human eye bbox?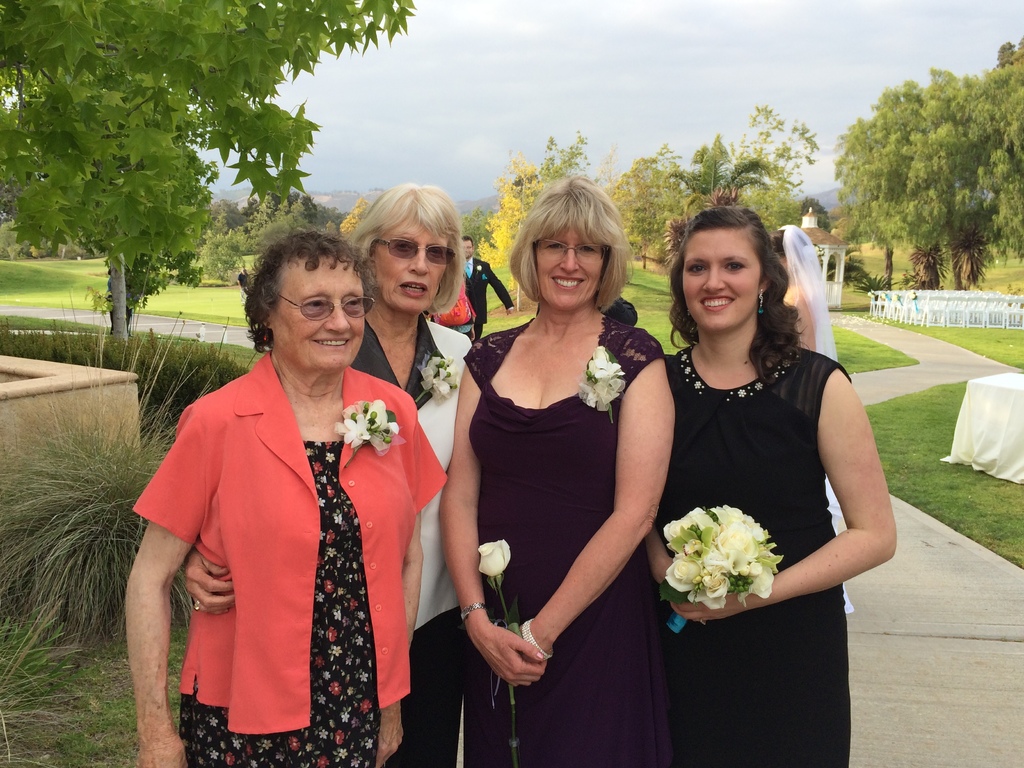
Rect(392, 239, 415, 257)
